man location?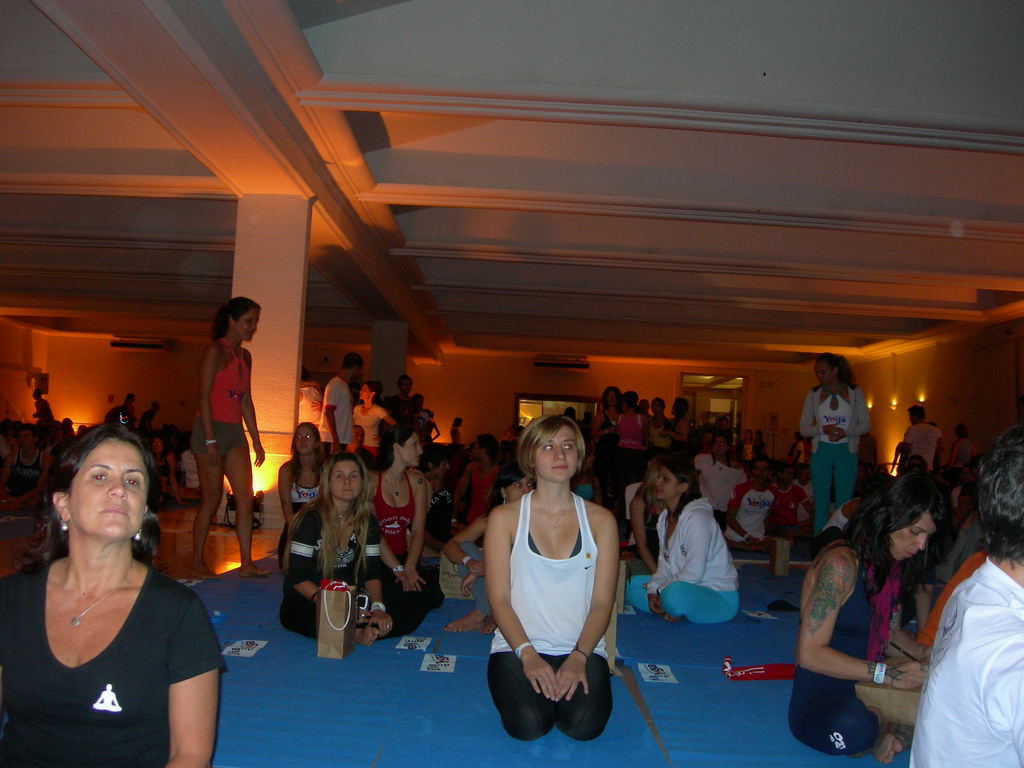
{"x1": 902, "y1": 406, "x2": 947, "y2": 473}
